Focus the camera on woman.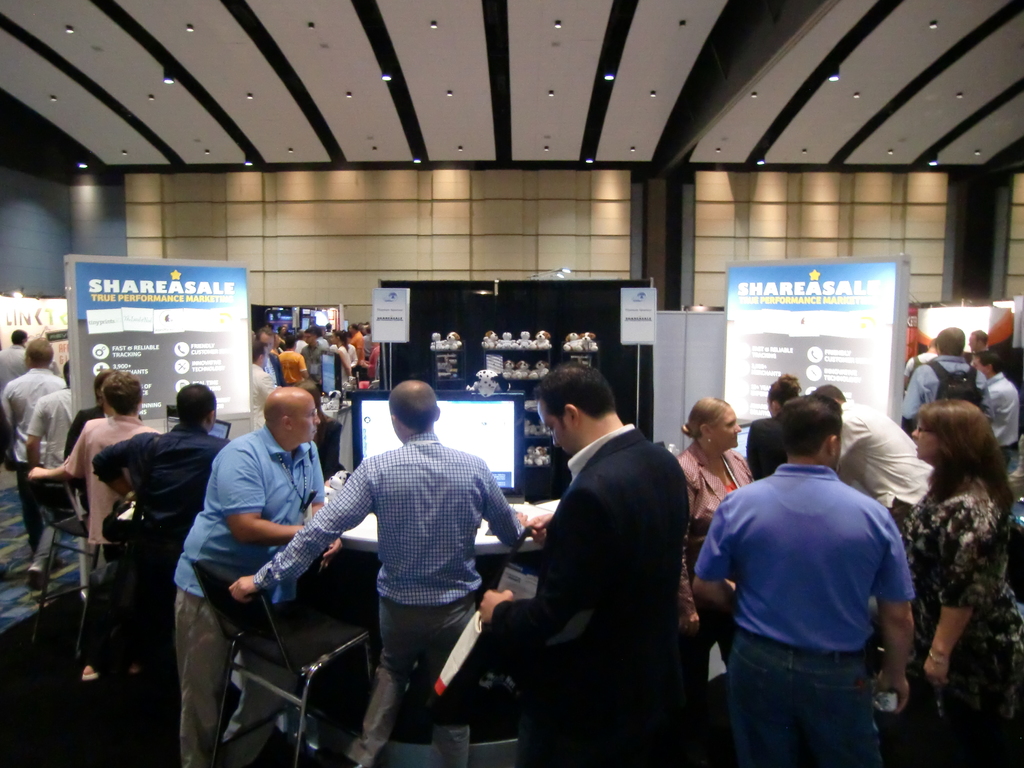
Focus region: 62 370 159 684.
